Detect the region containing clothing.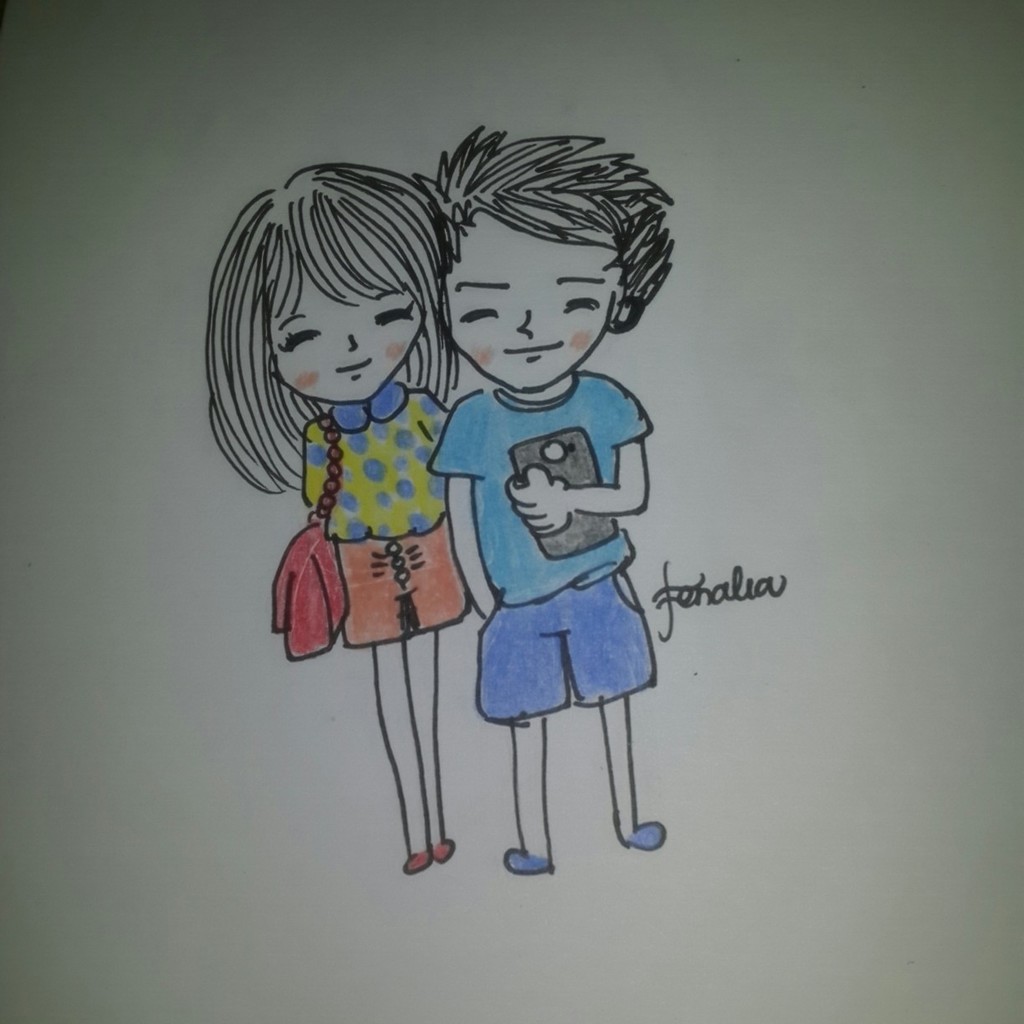
{"left": 300, "top": 396, "right": 456, "bottom": 653}.
